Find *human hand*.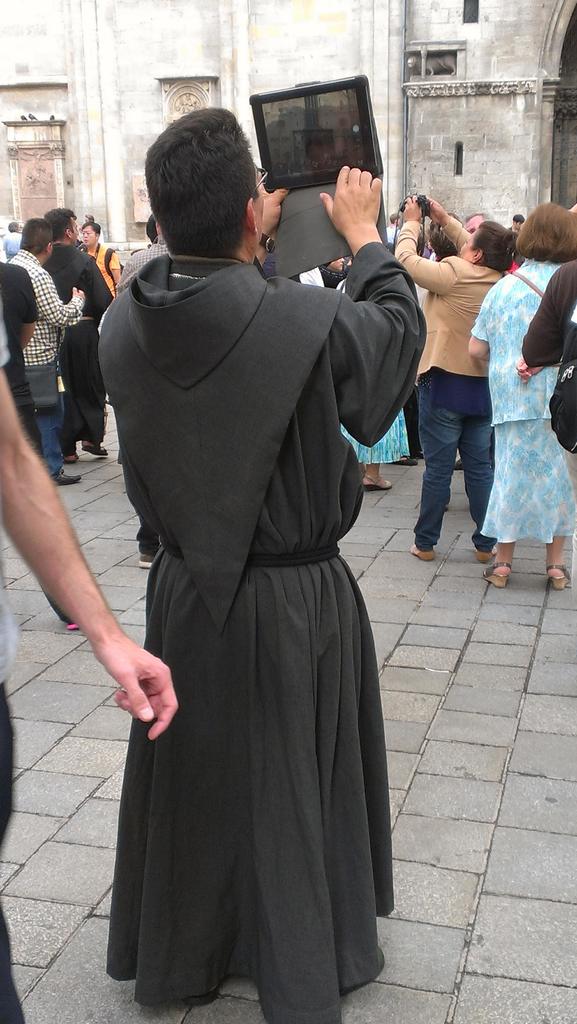
select_region(261, 181, 295, 243).
